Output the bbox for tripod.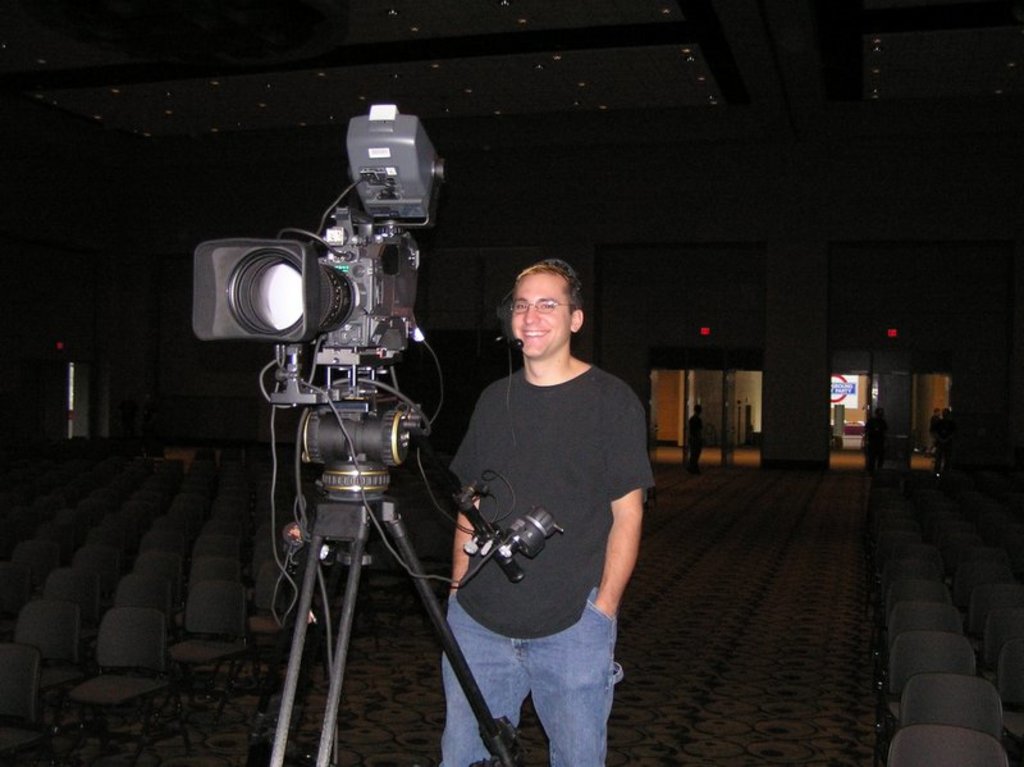
box(239, 348, 566, 766).
